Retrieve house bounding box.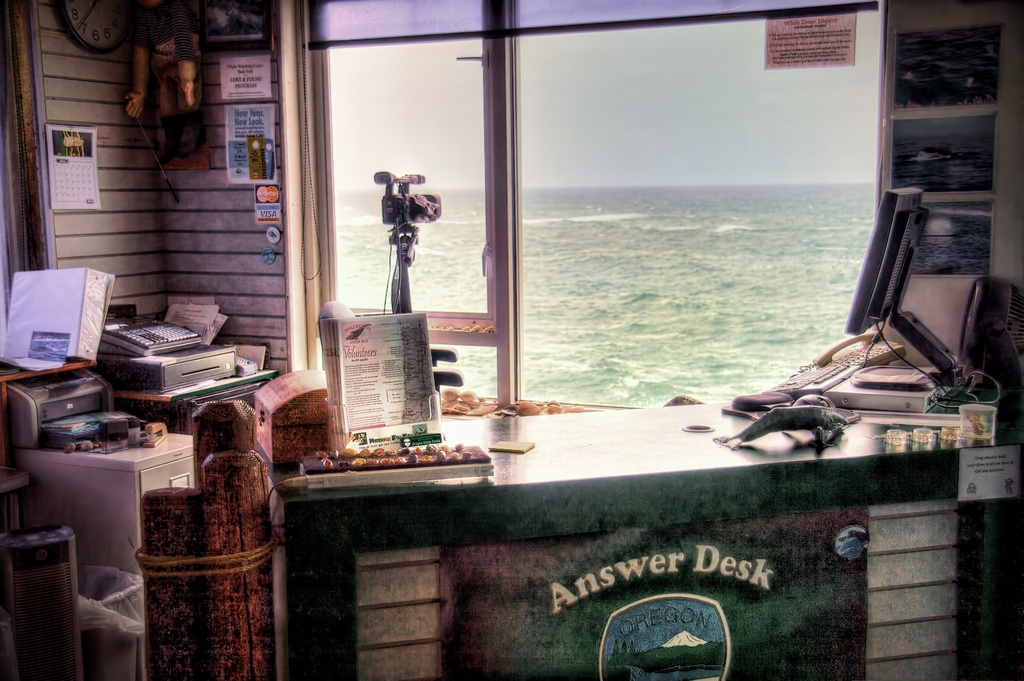
Bounding box: BBox(0, 3, 1020, 680).
